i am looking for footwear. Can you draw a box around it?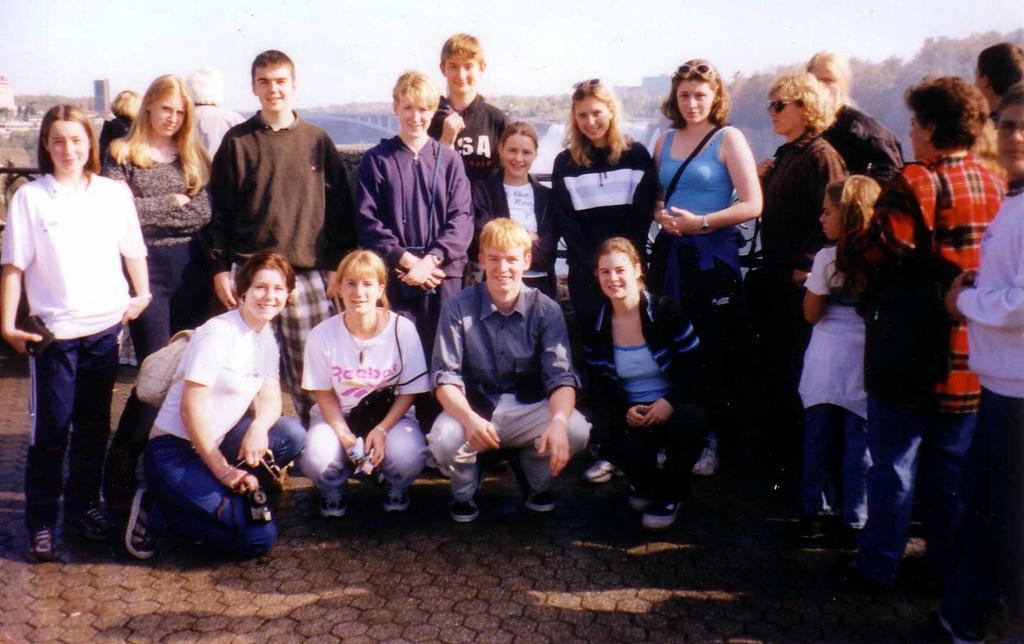
Sure, the bounding box is left=686, top=437, right=716, bottom=479.
